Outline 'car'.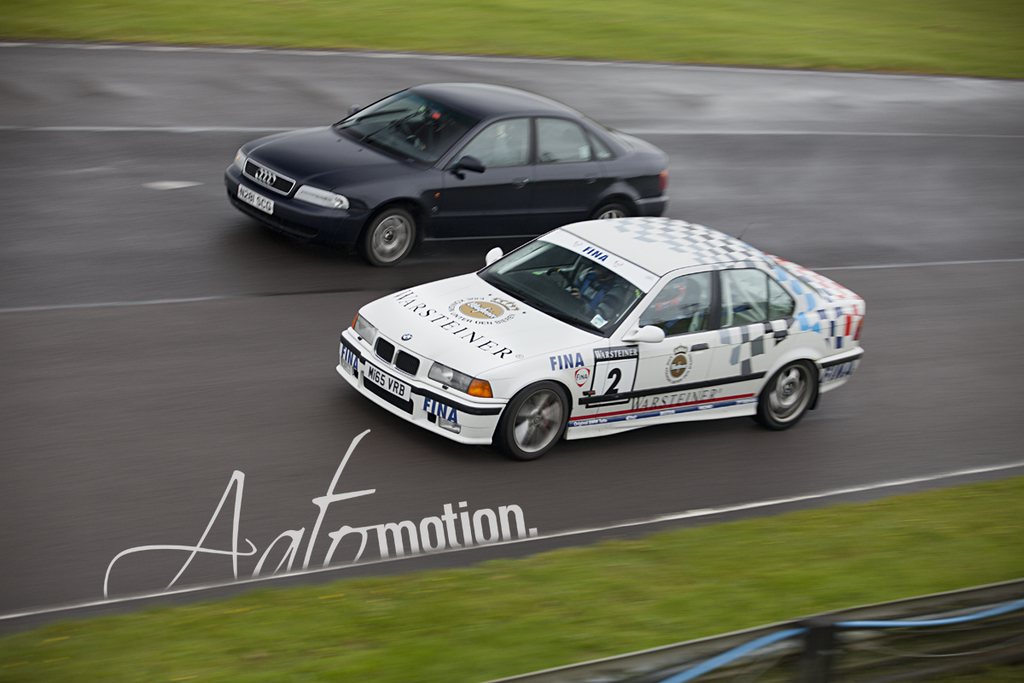
Outline: <box>214,87,701,269</box>.
